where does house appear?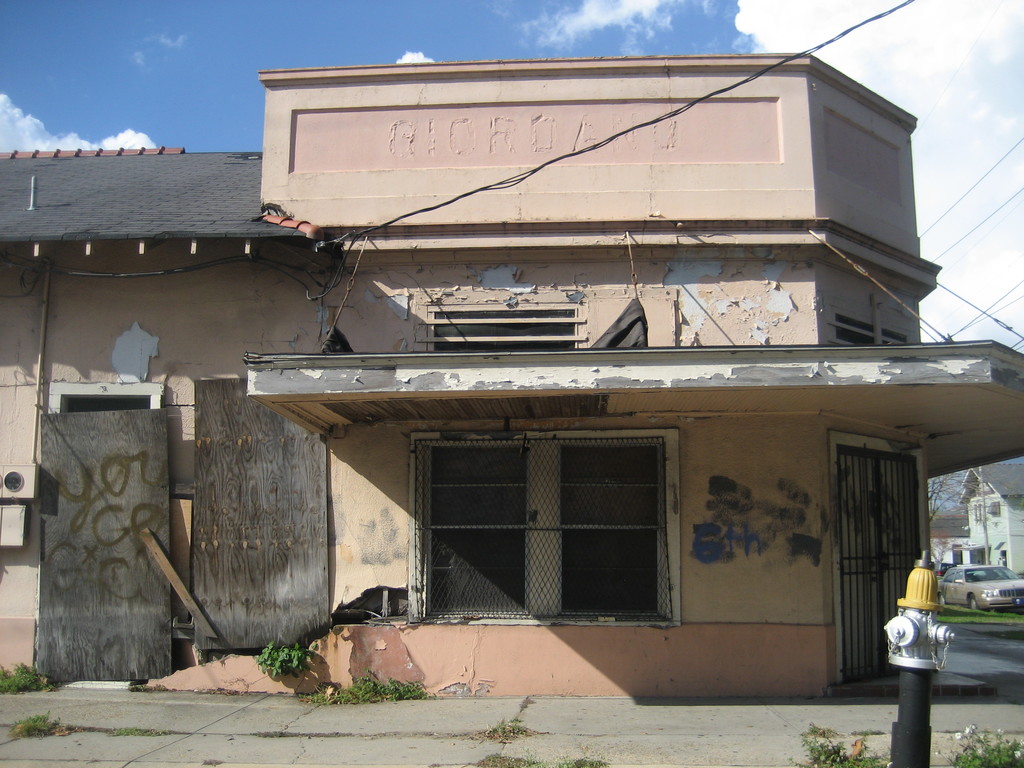
Appears at box(959, 463, 1023, 577).
